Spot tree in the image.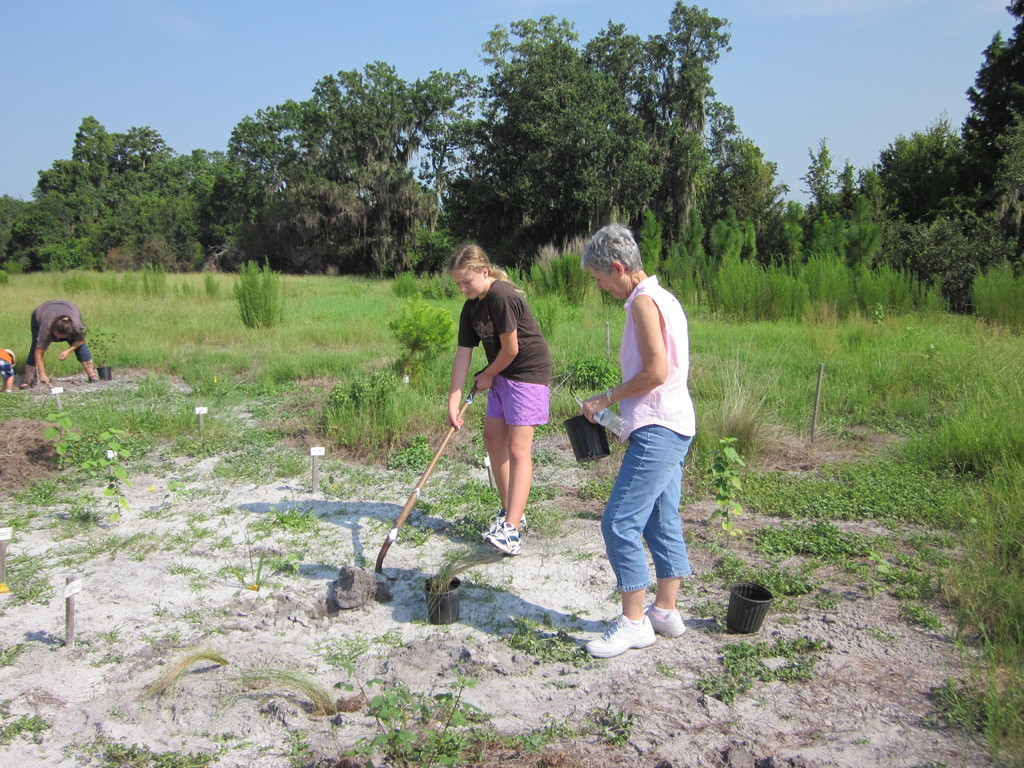
tree found at 878,209,1022,312.
